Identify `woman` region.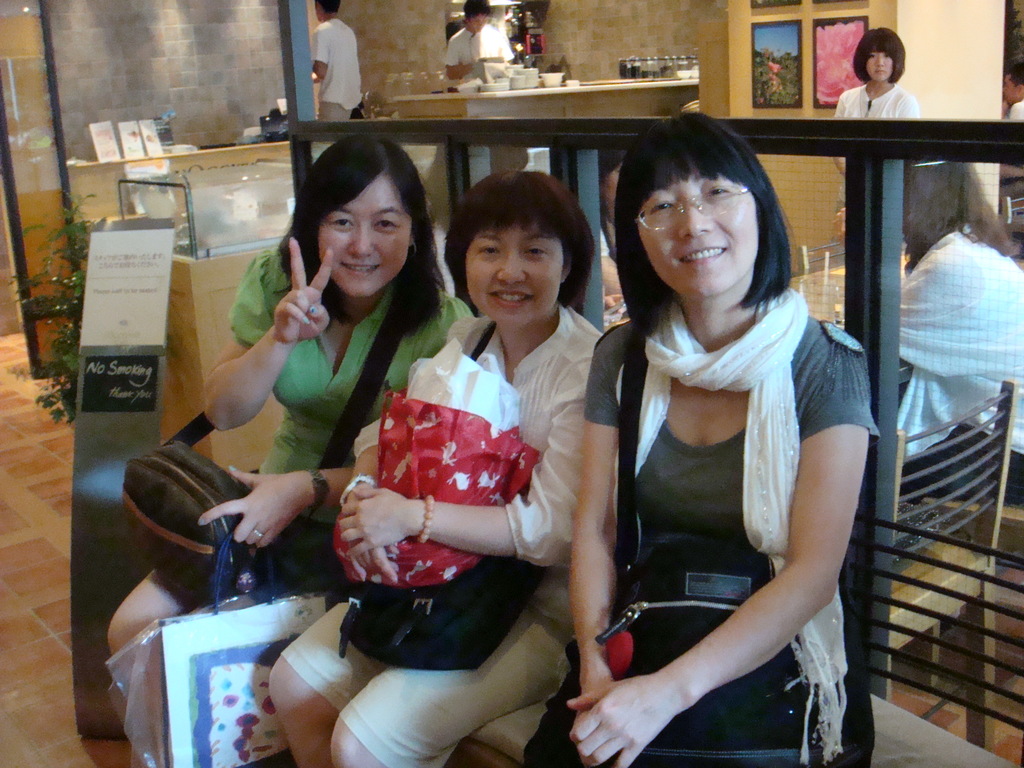
Region: (108,135,479,662).
